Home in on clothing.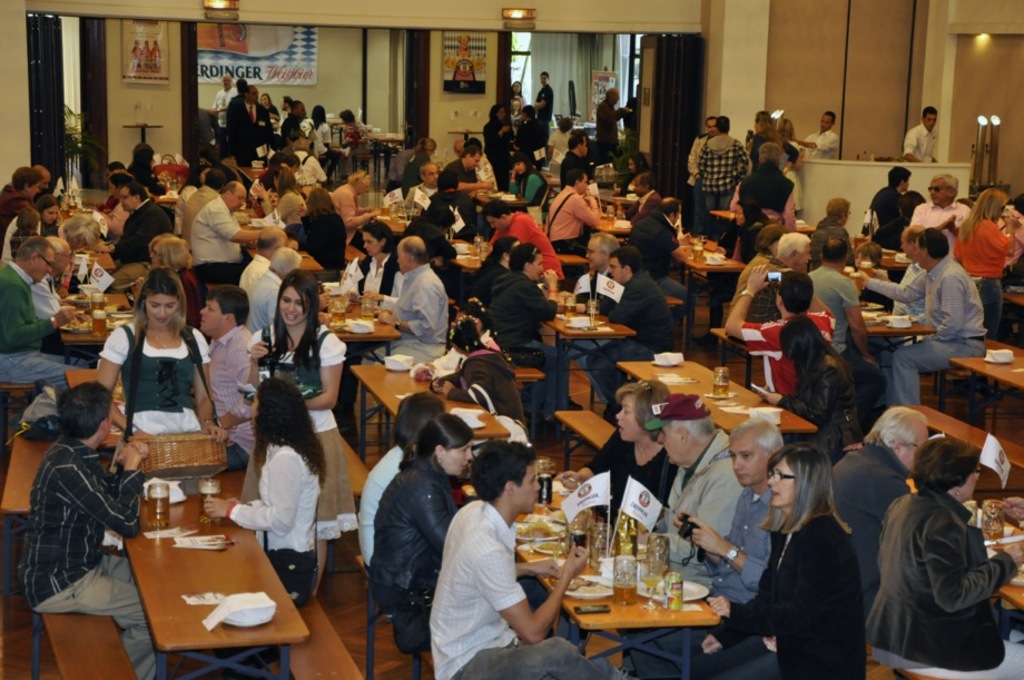
Homed in at box=[589, 100, 621, 154].
